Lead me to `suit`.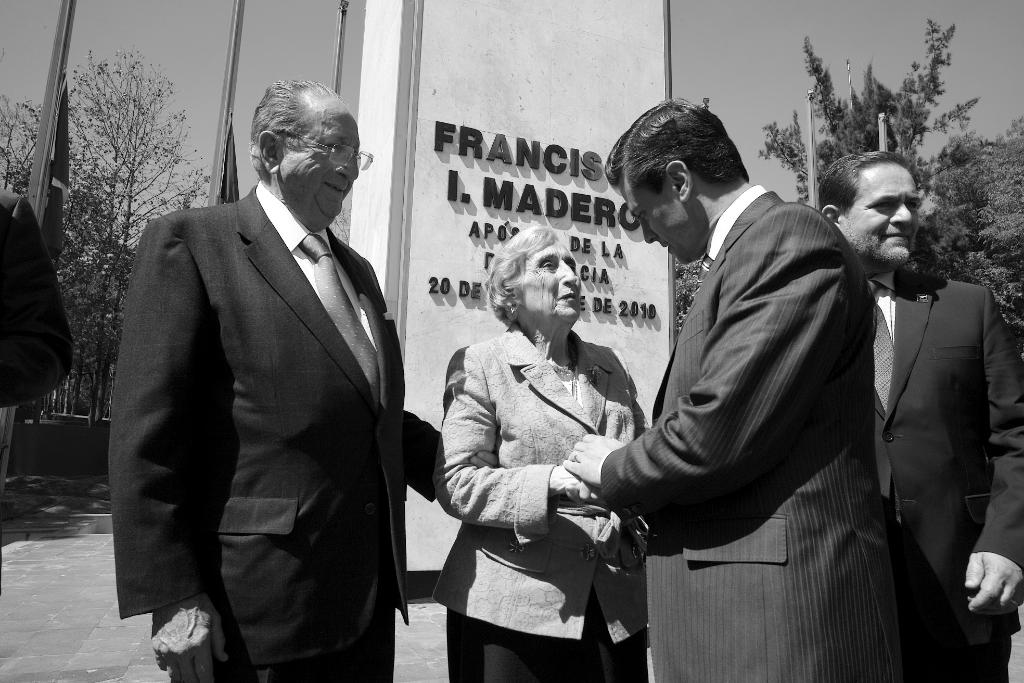
Lead to 430 317 648 682.
